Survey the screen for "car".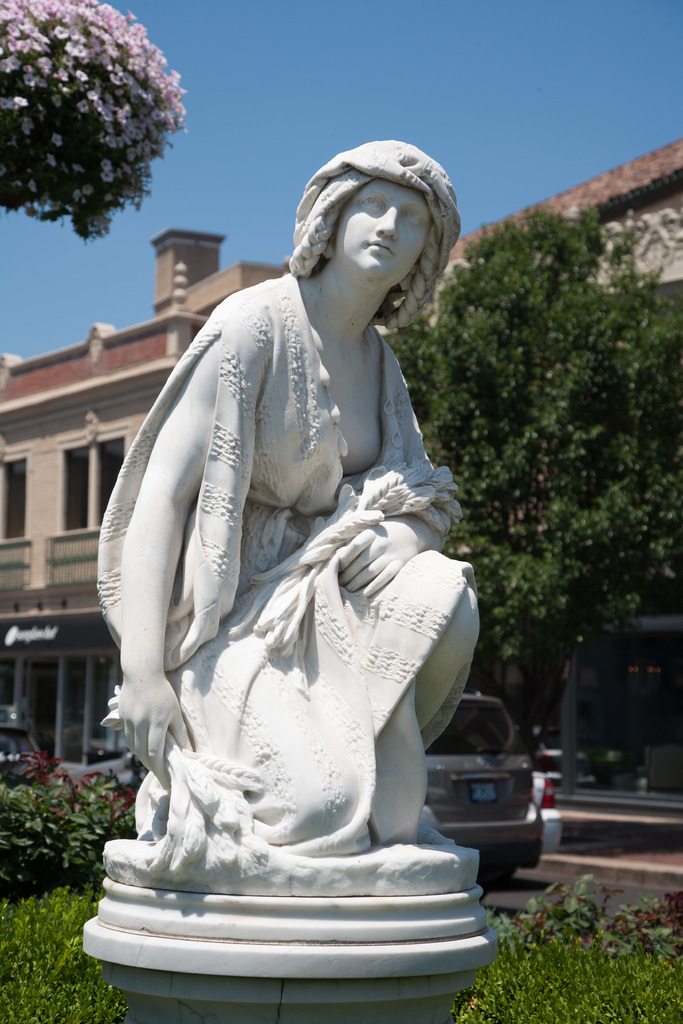
Survey found: 66,697,541,856.
